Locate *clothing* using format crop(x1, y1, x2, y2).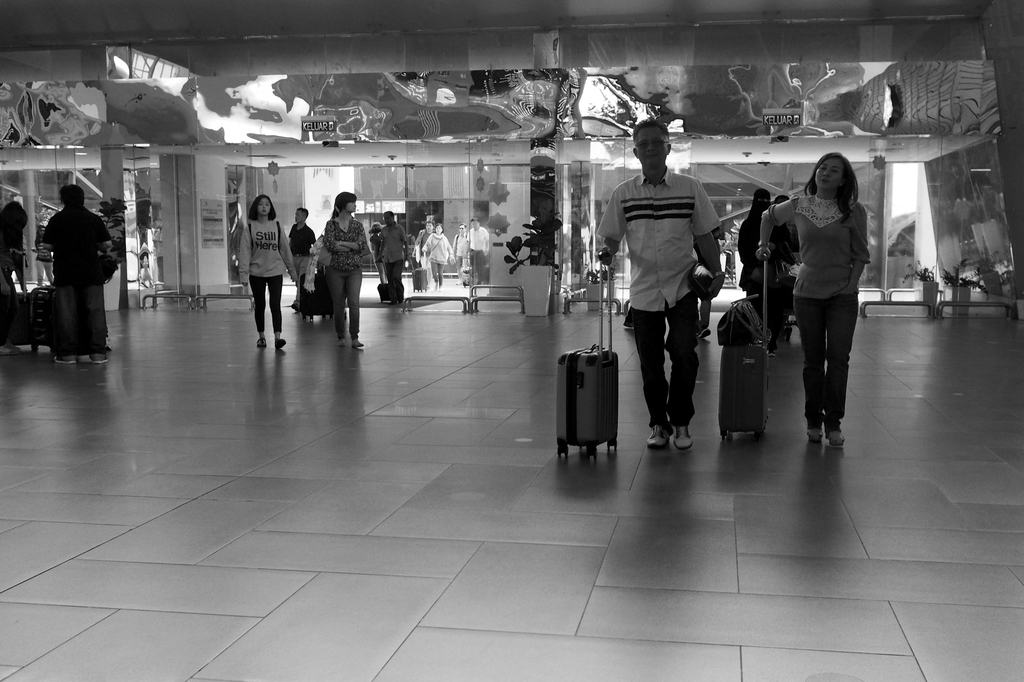
crop(768, 194, 870, 430).
